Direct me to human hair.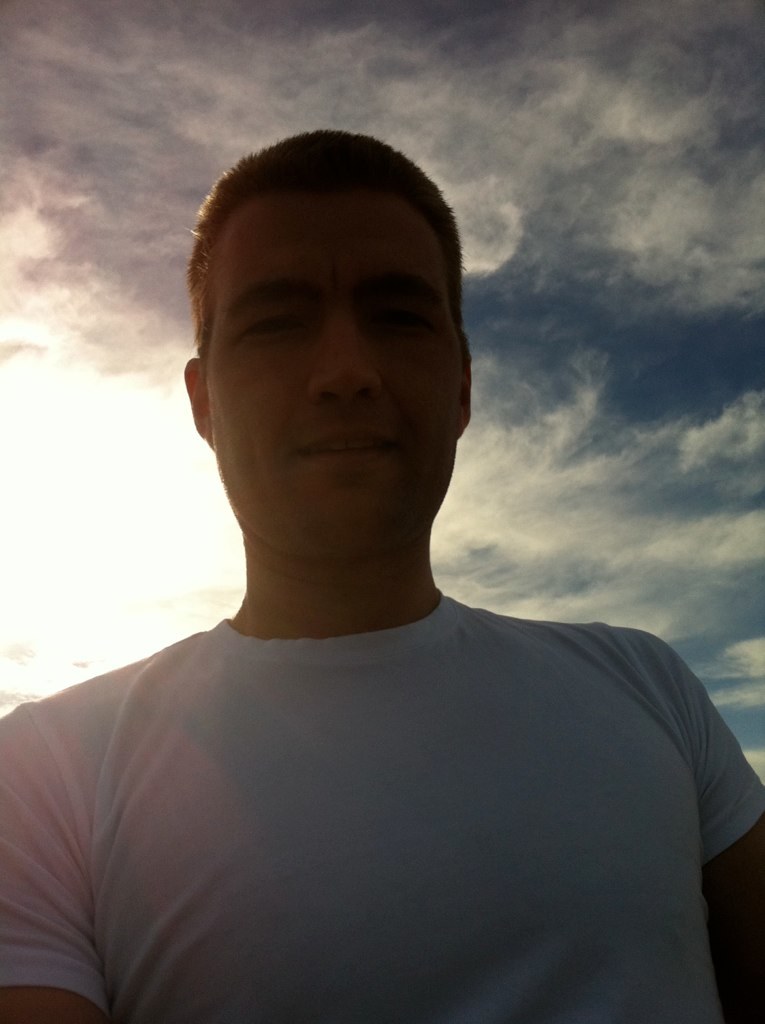
Direction: 183, 125, 473, 394.
